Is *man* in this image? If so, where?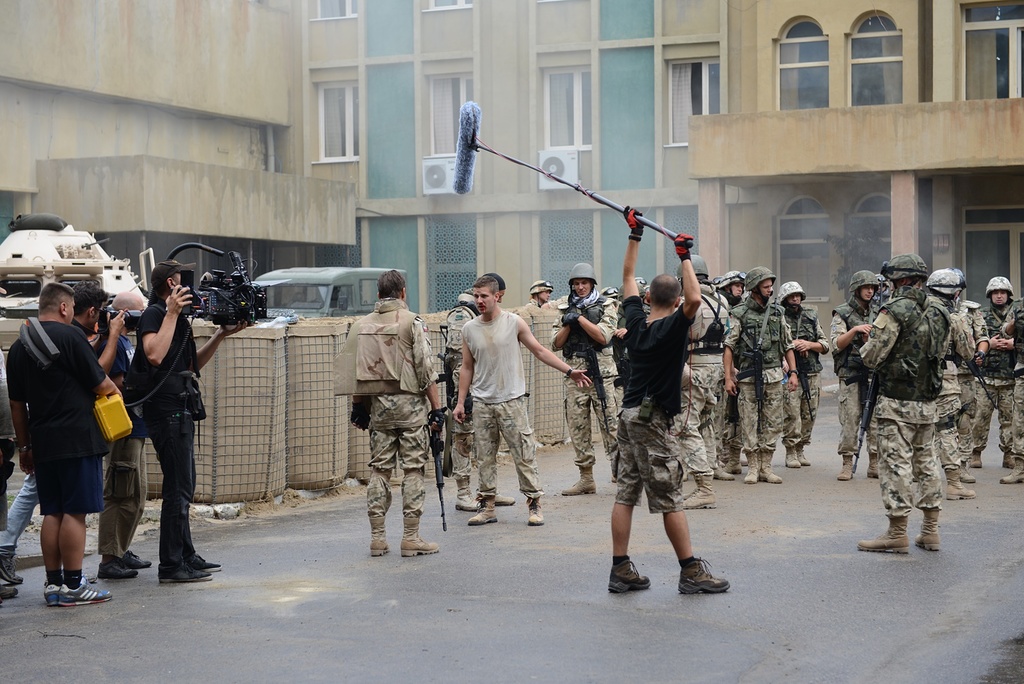
Yes, at box(552, 260, 614, 498).
